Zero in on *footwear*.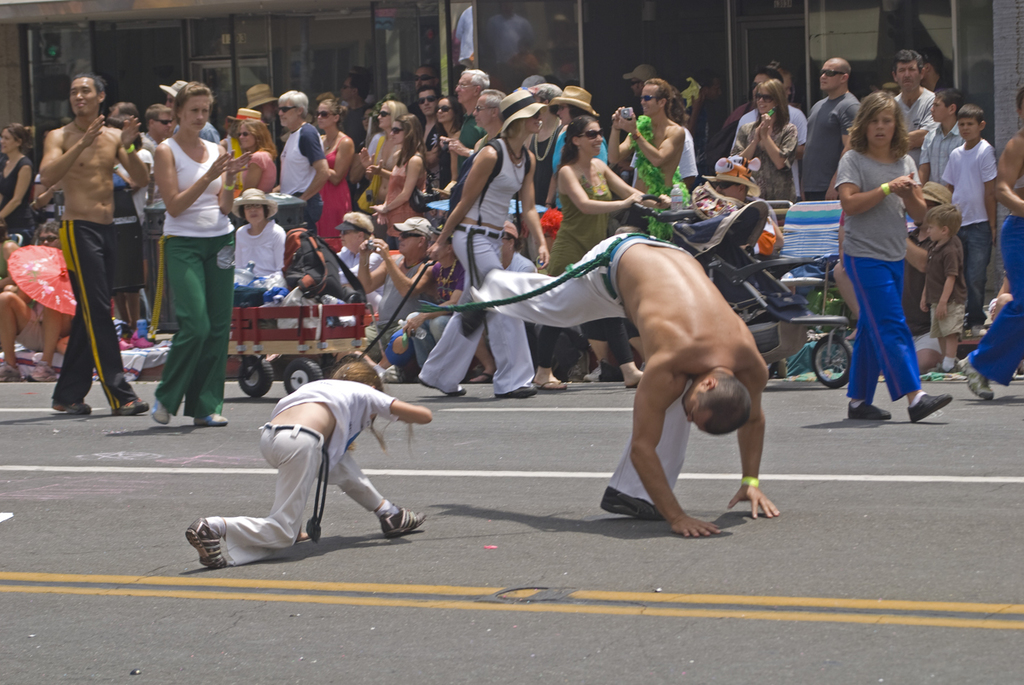
Zeroed in: left=910, top=392, right=953, bottom=423.
